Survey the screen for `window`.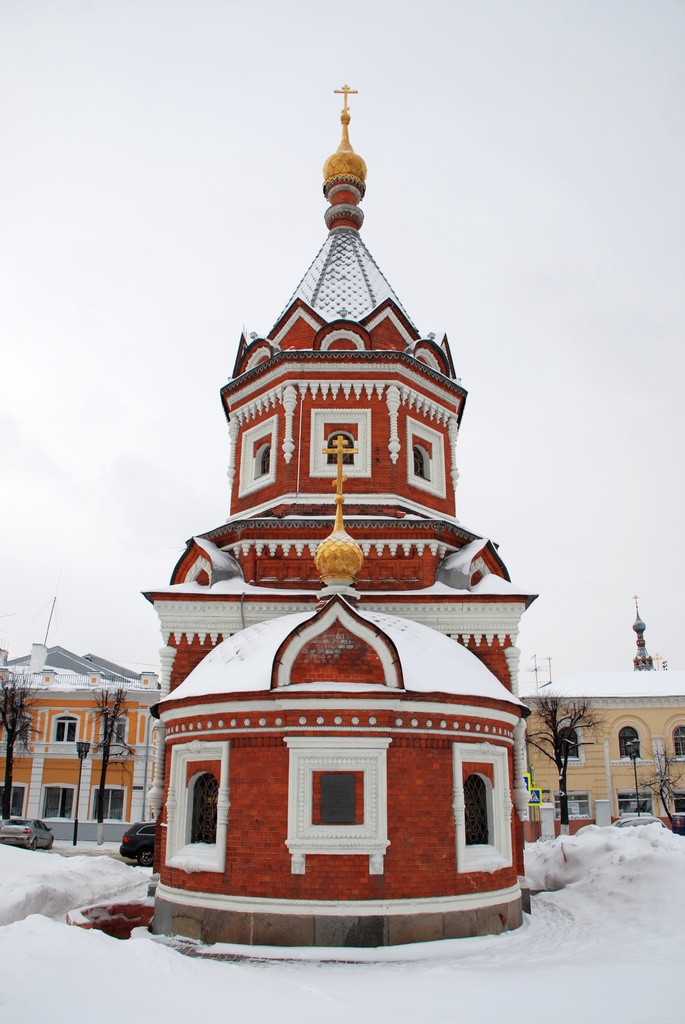
Survey found: {"left": 157, "top": 742, "right": 230, "bottom": 875}.
